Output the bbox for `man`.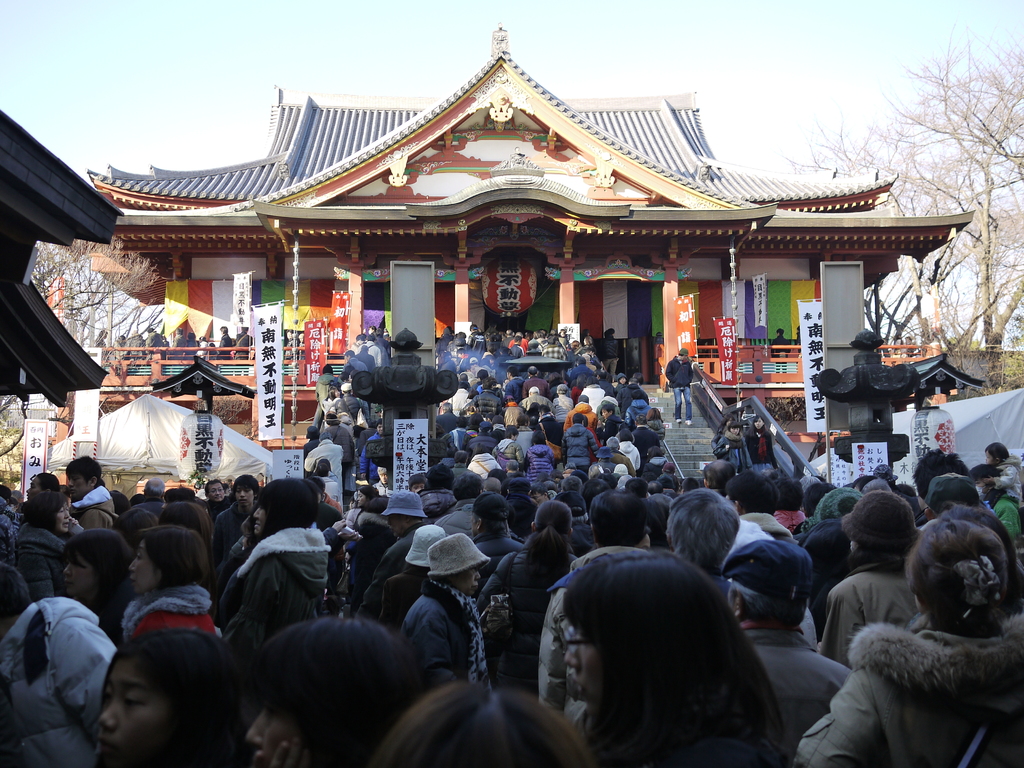
296/330/305/362.
